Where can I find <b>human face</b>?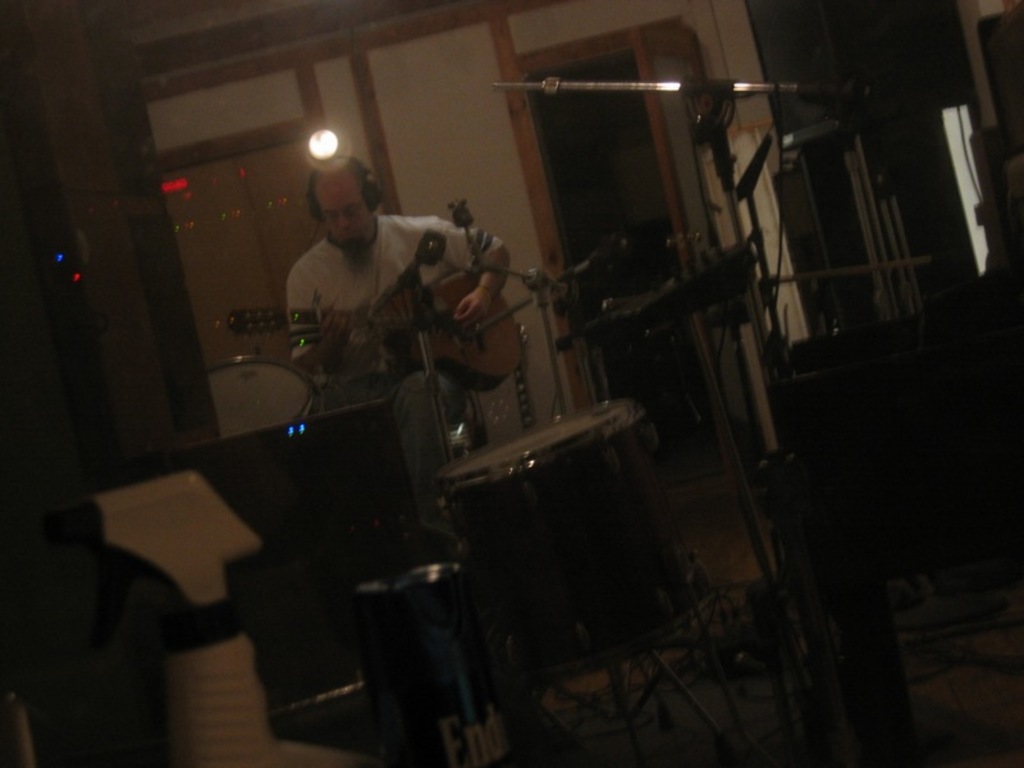
You can find it at 316, 165, 380, 257.
